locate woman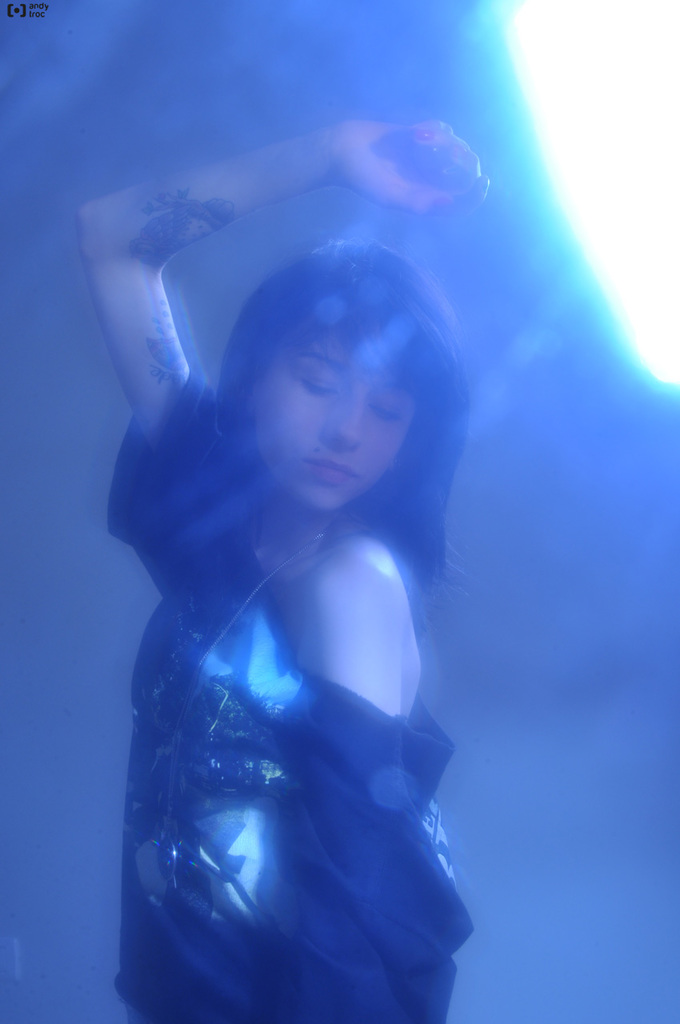
Rect(69, 107, 479, 1023)
